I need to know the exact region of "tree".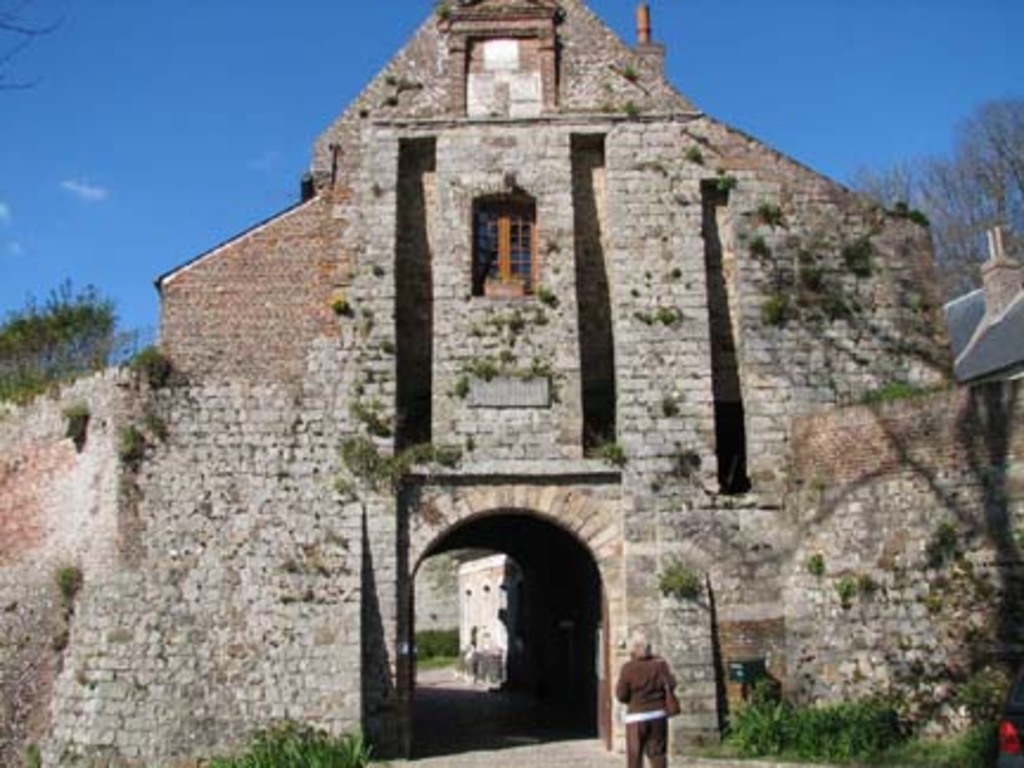
Region: (x1=7, y1=251, x2=114, y2=393).
